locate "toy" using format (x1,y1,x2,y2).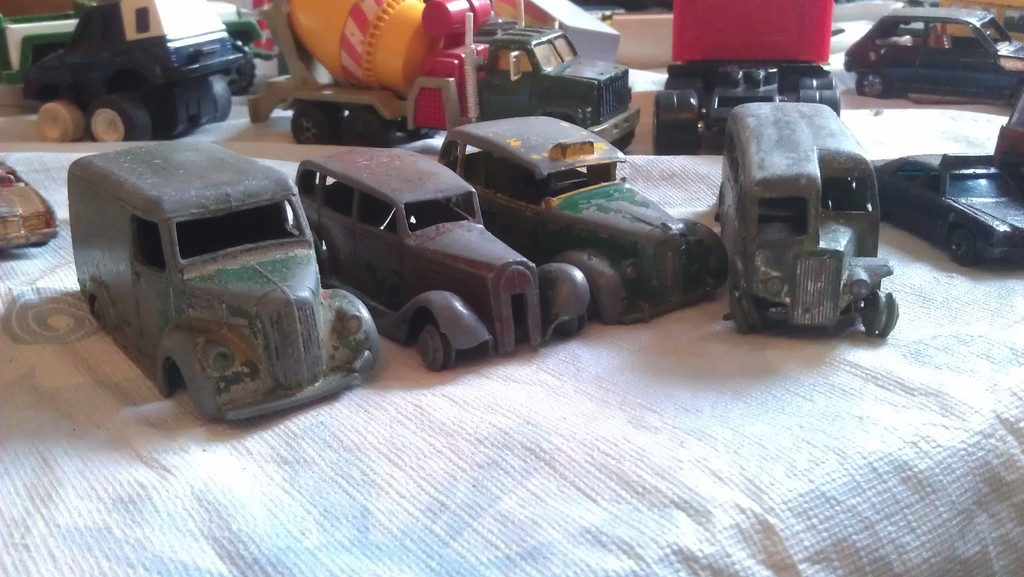
(27,0,262,143).
